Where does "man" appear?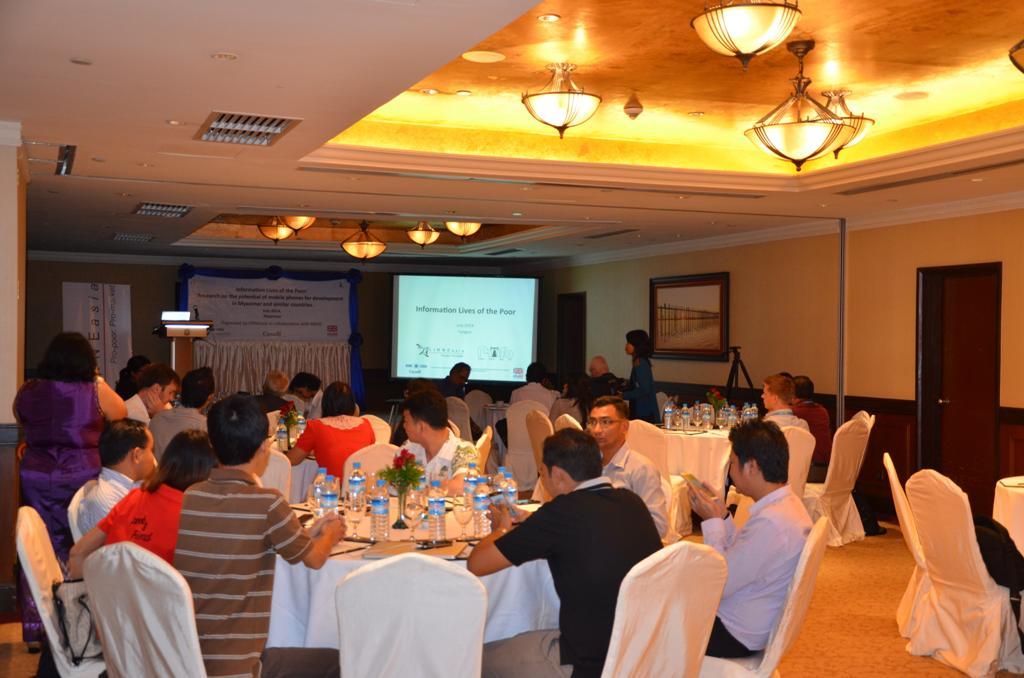
Appears at BBox(564, 353, 631, 416).
